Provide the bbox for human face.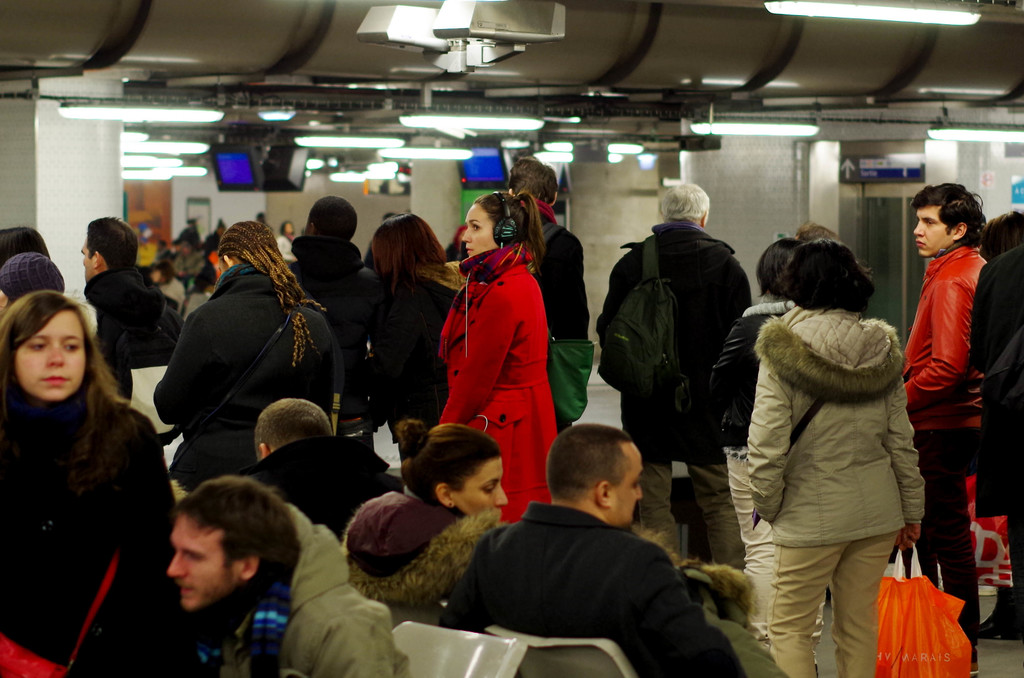
box(450, 460, 511, 519).
